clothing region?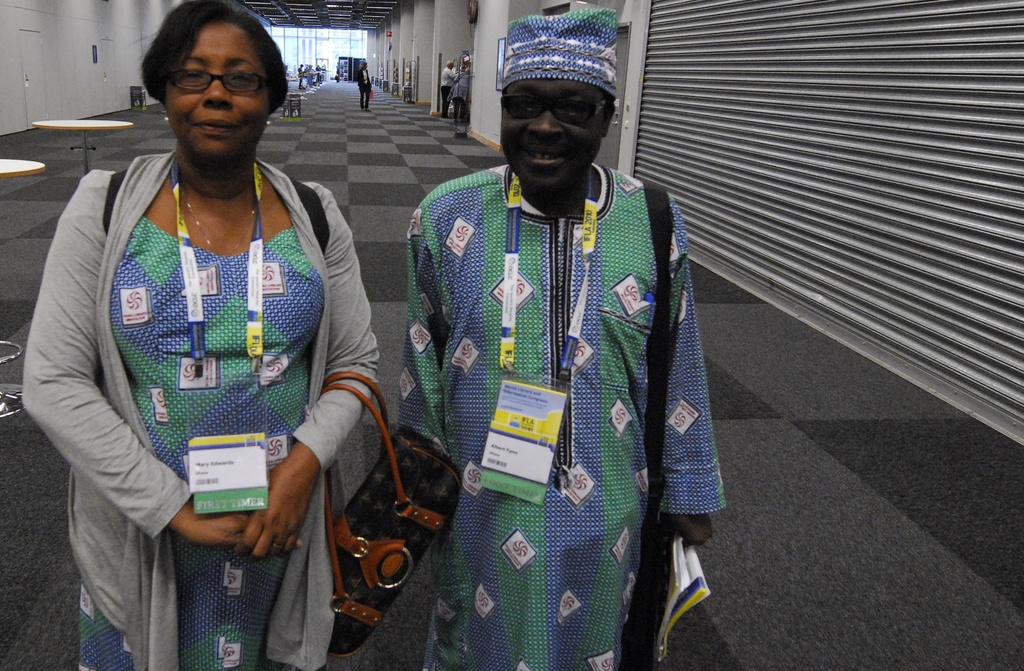
(x1=394, y1=150, x2=729, y2=670)
